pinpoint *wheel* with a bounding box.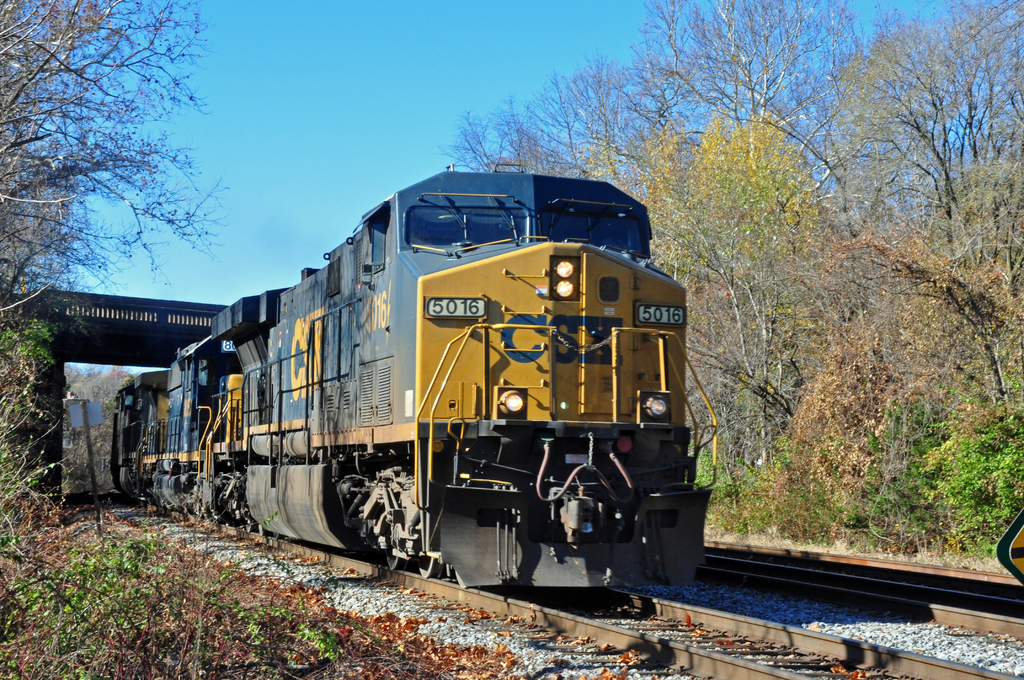
{"left": 413, "top": 556, "right": 439, "bottom": 581}.
